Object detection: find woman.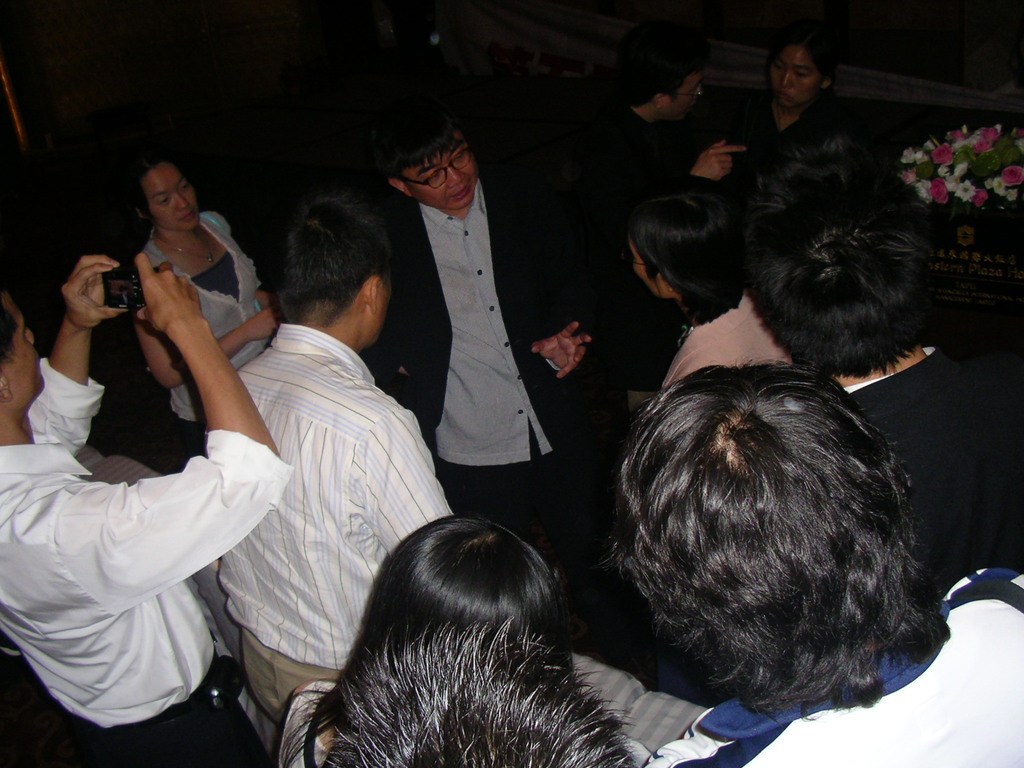
(left=278, top=509, right=580, bottom=767).
